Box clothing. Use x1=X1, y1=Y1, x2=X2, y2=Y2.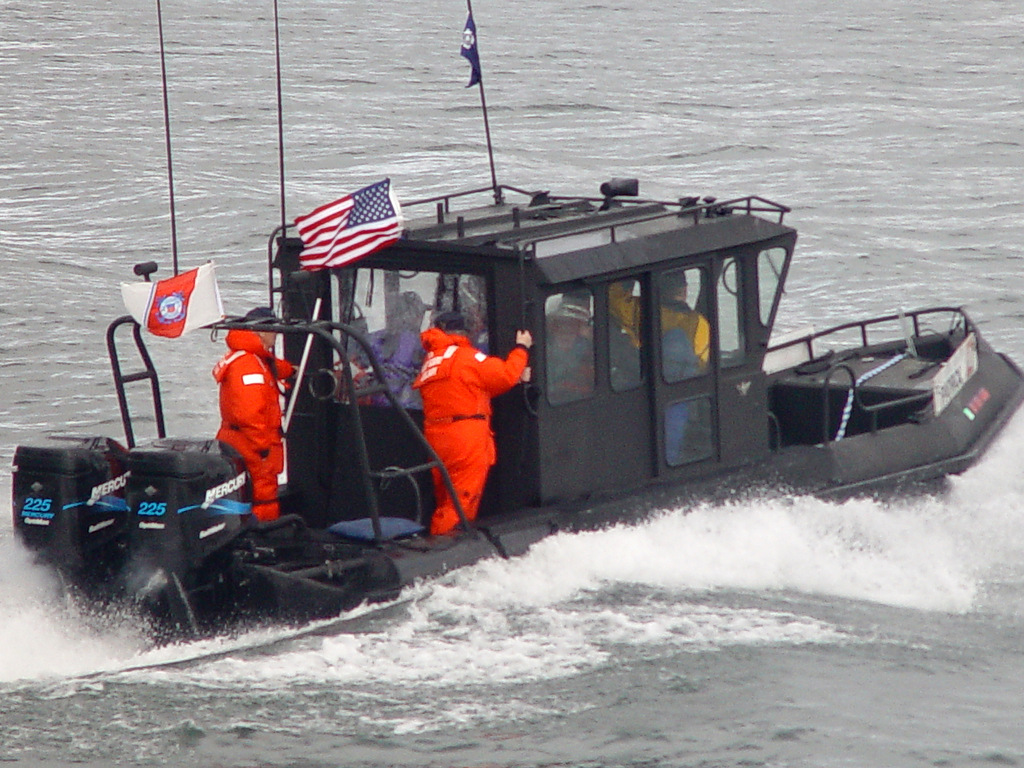
x1=346, y1=315, x2=422, y2=405.
